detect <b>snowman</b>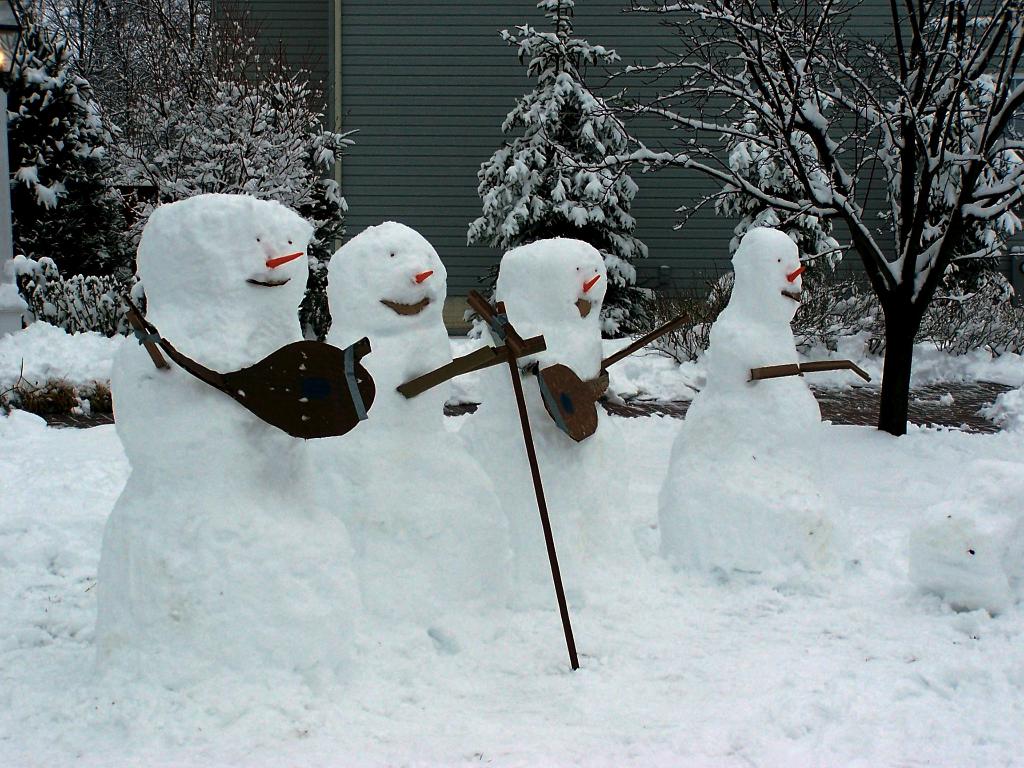
box(457, 236, 691, 589)
